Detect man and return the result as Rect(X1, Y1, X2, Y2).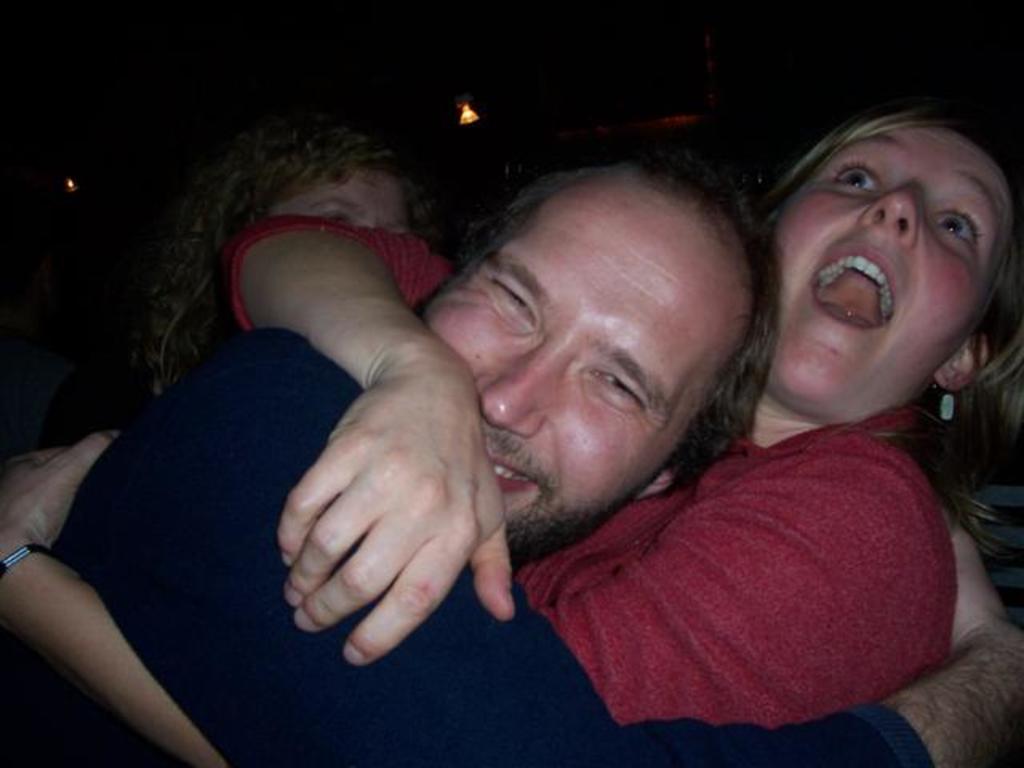
Rect(0, 138, 1022, 766).
